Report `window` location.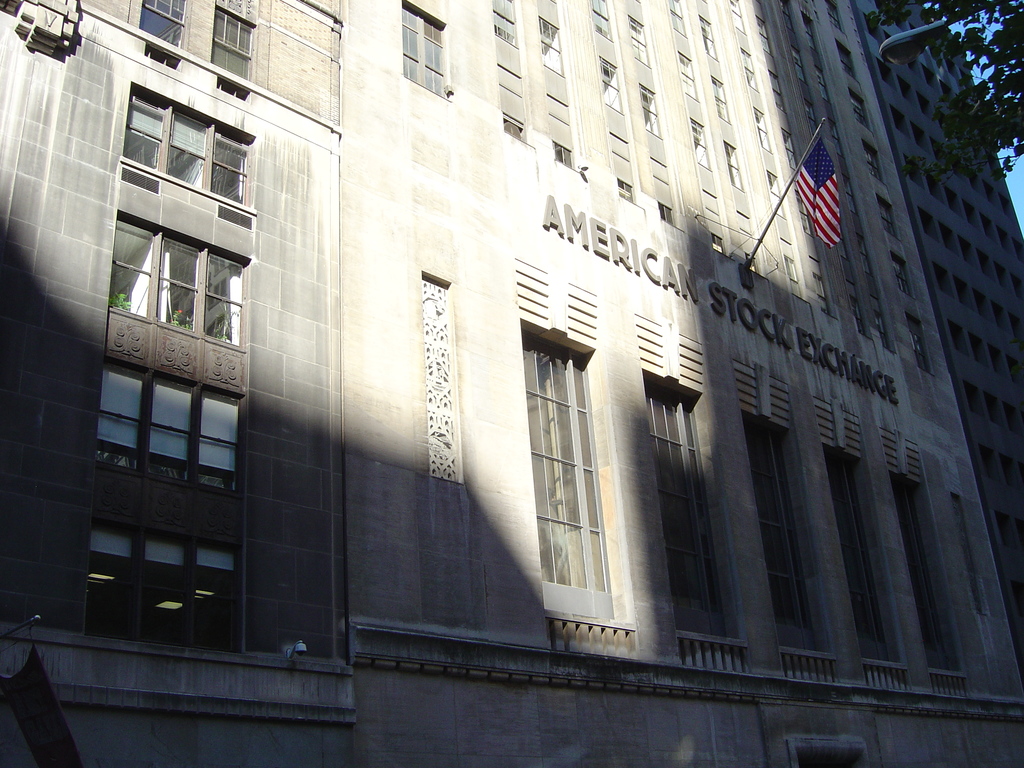
Report: BBox(598, 51, 624, 115).
